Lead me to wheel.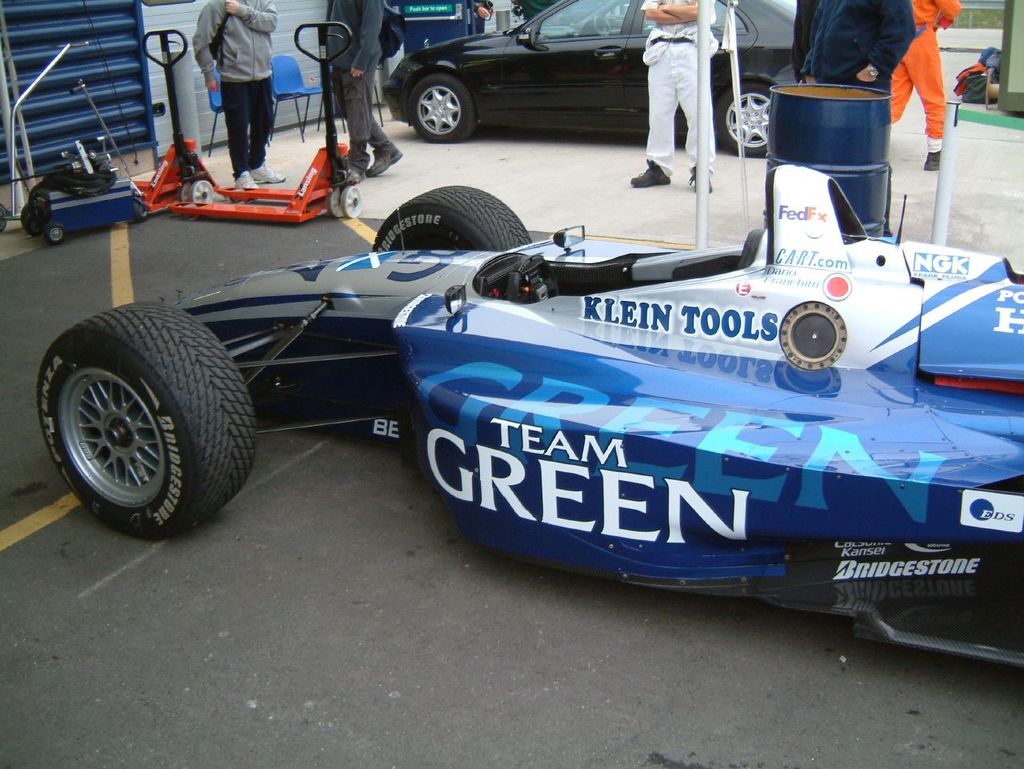
Lead to rect(407, 70, 474, 137).
